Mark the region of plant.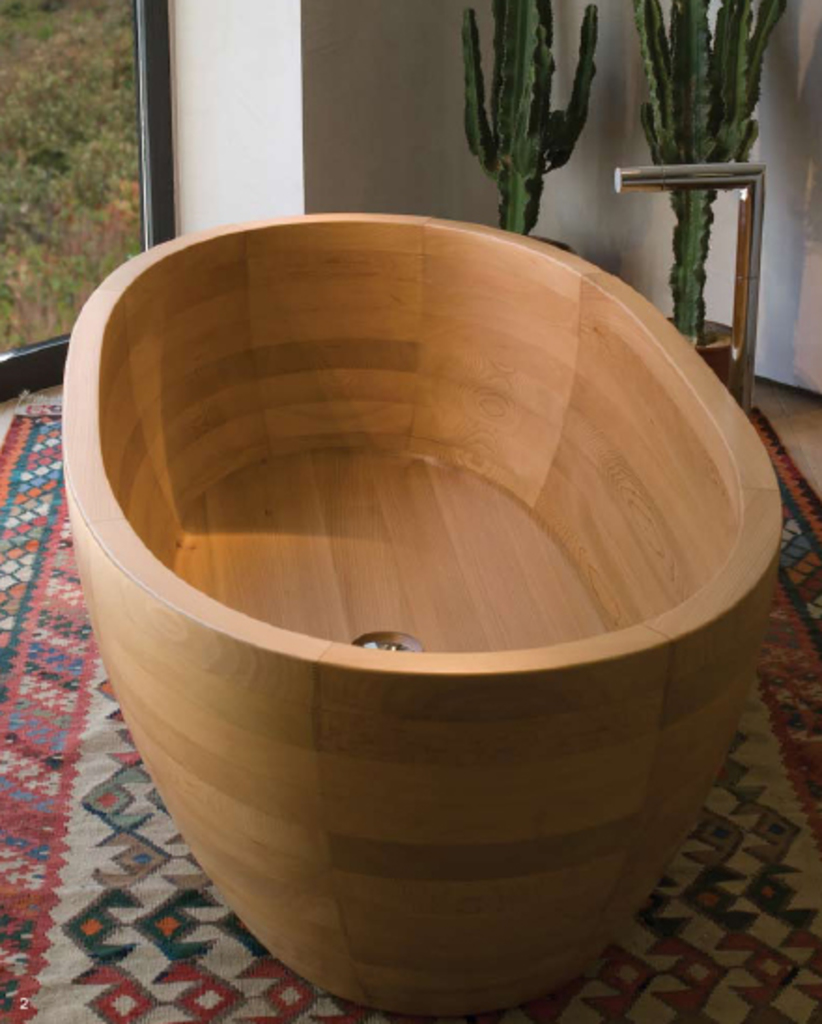
Region: [x1=622, y1=0, x2=787, y2=364].
